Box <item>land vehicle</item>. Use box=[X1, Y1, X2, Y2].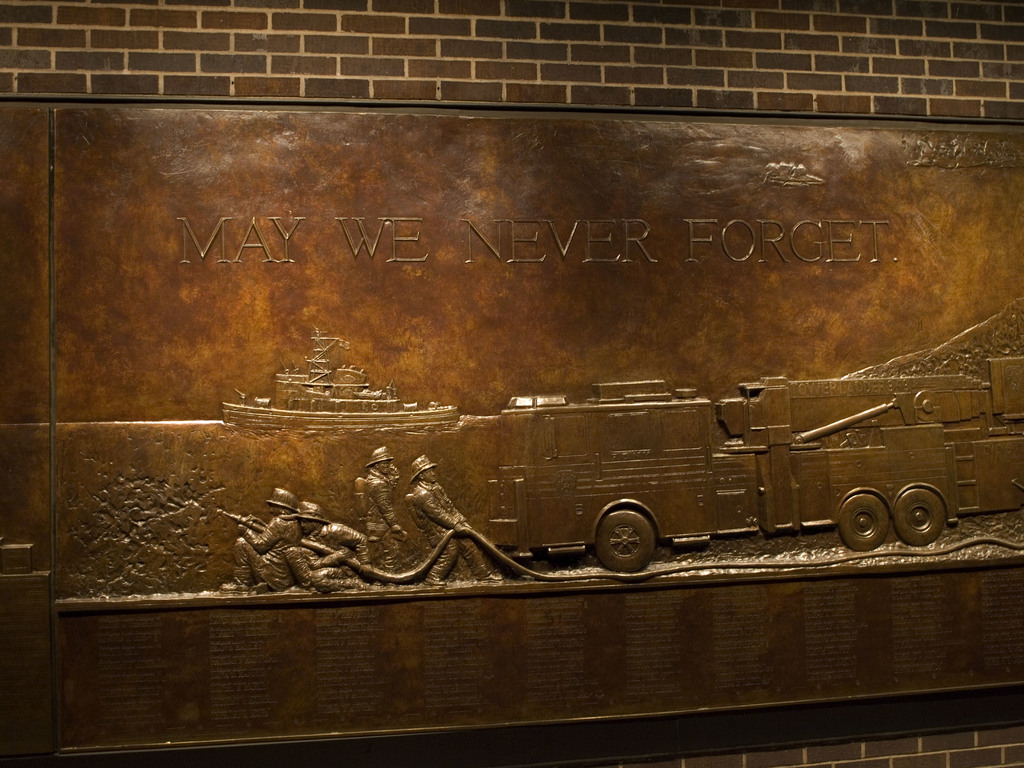
box=[290, 353, 1011, 590].
